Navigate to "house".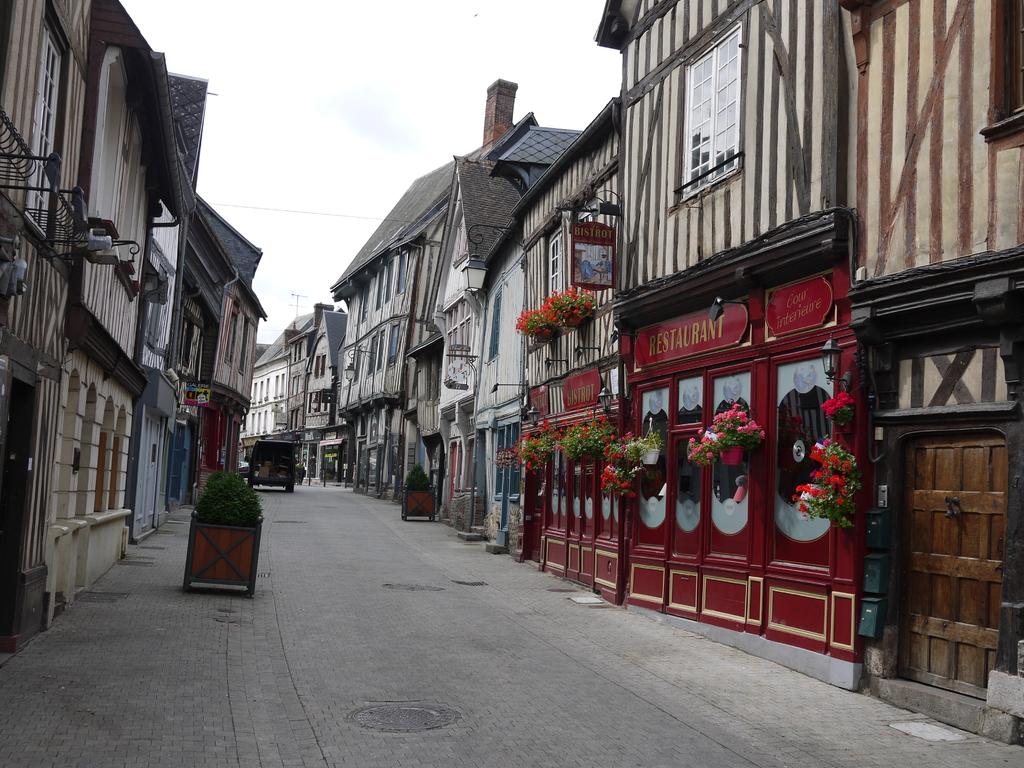
Navigation target: rect(482, 225, 525, 518).
